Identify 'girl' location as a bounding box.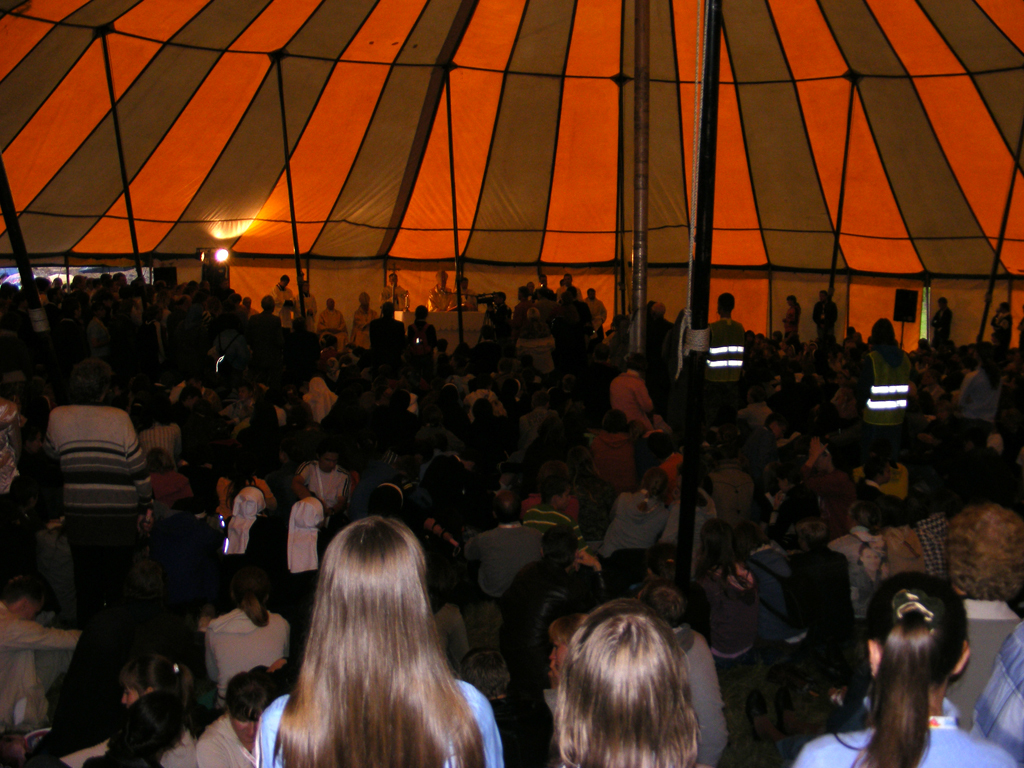
<box>83,693,183,767</box>.
